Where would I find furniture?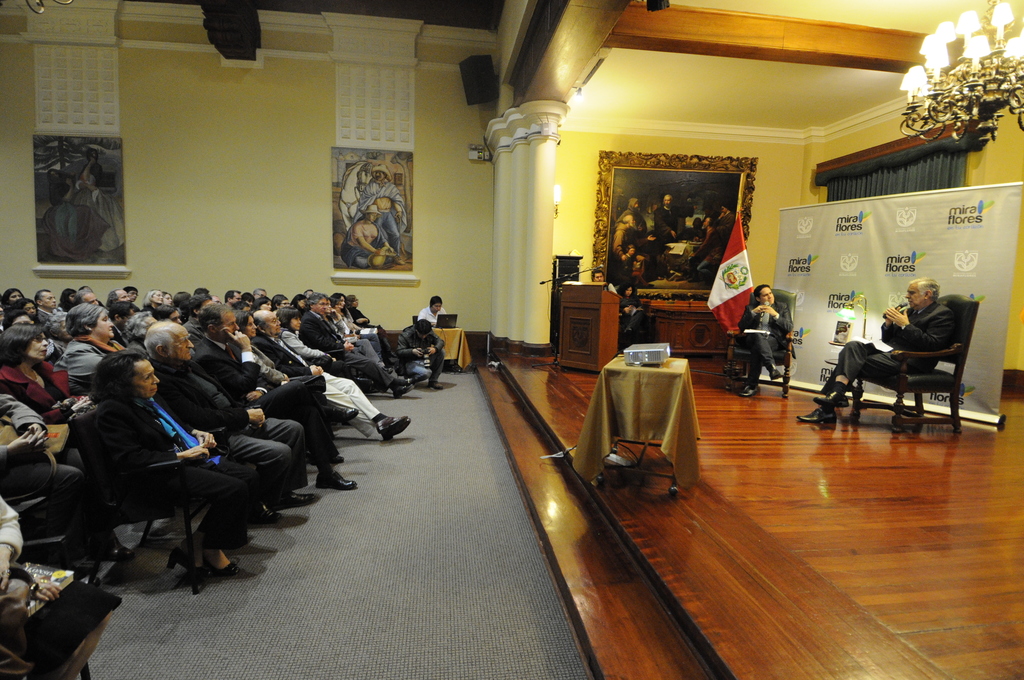
At l=429, t=328, r=466, b=373.
